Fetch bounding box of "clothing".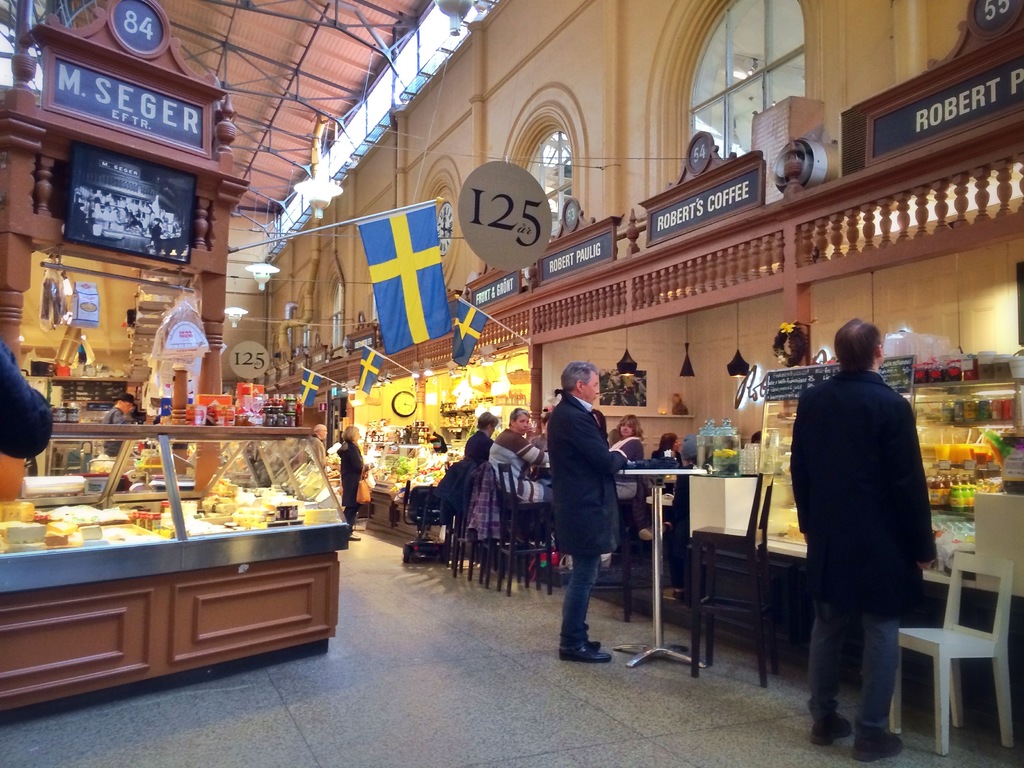
Bbox: locate(0, 338, 52, 464).
